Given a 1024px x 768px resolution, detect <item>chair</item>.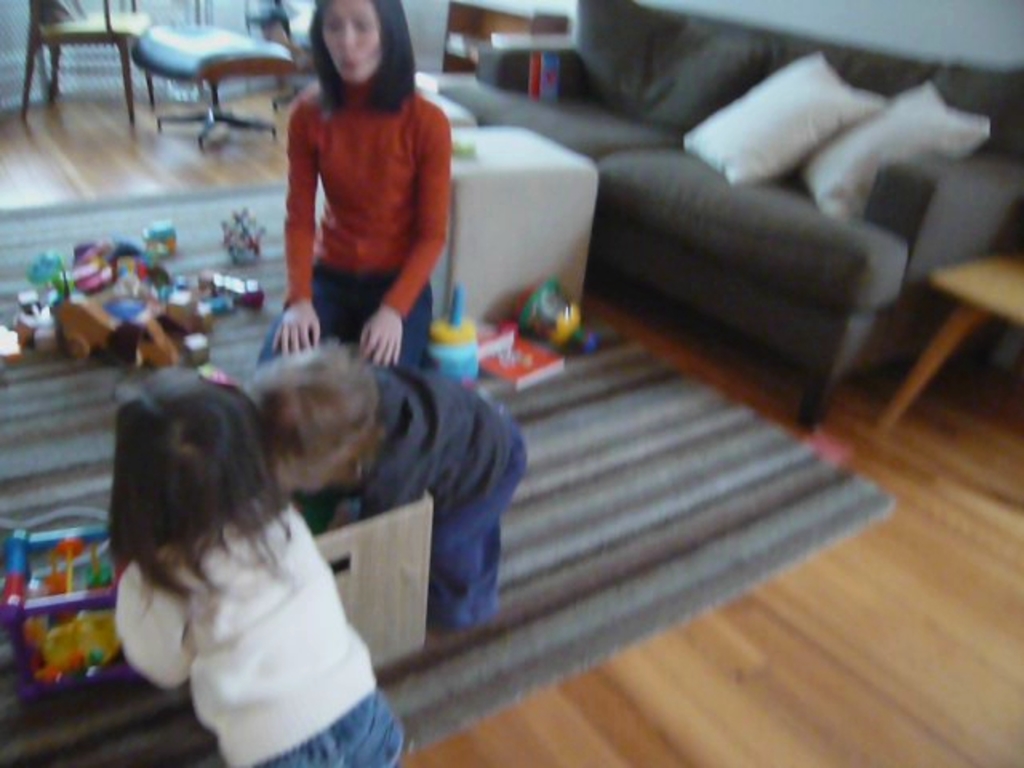
(128, 0, 302, 154).
